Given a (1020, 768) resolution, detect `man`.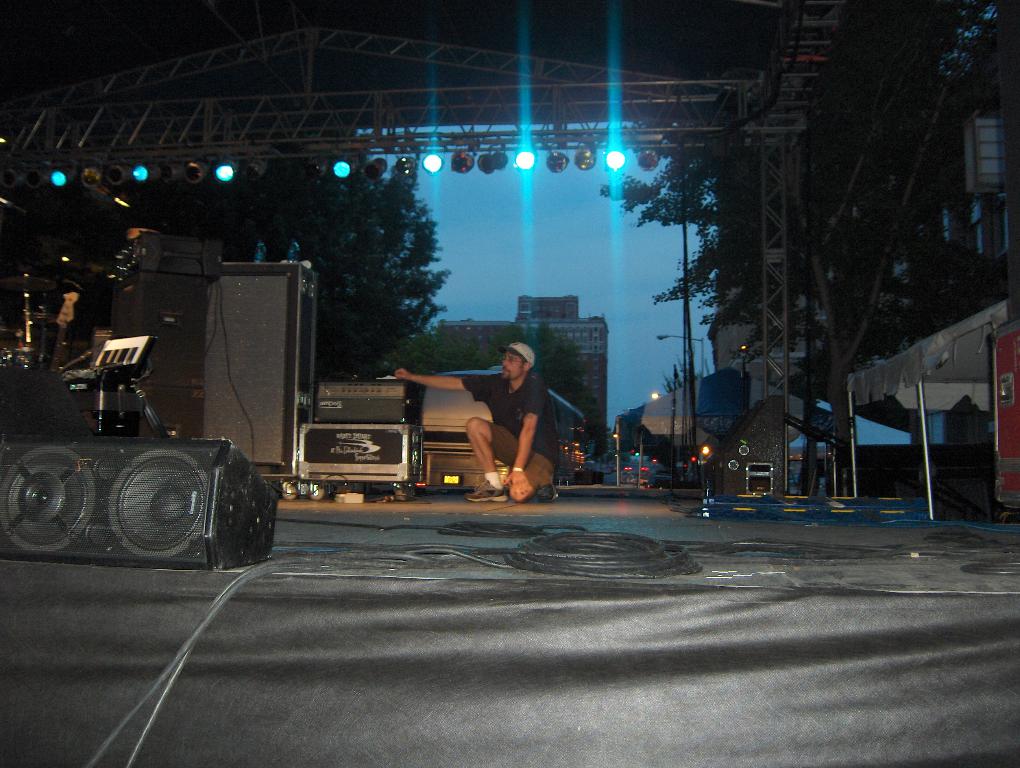
402:346:548:496.
